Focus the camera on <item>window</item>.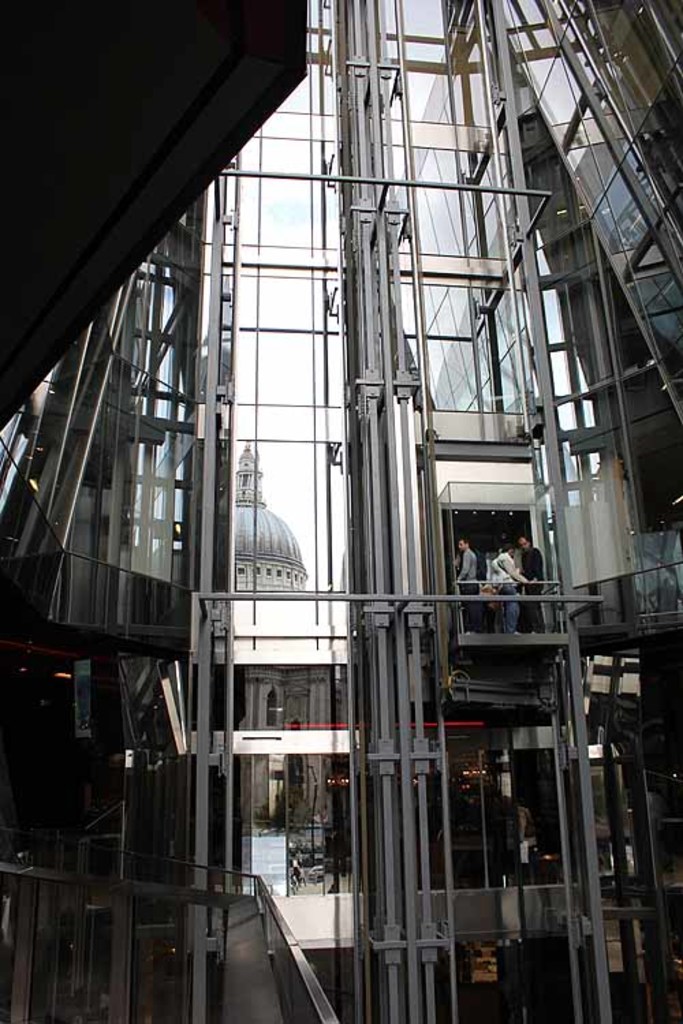
Focus region: [399,277,531,442].
